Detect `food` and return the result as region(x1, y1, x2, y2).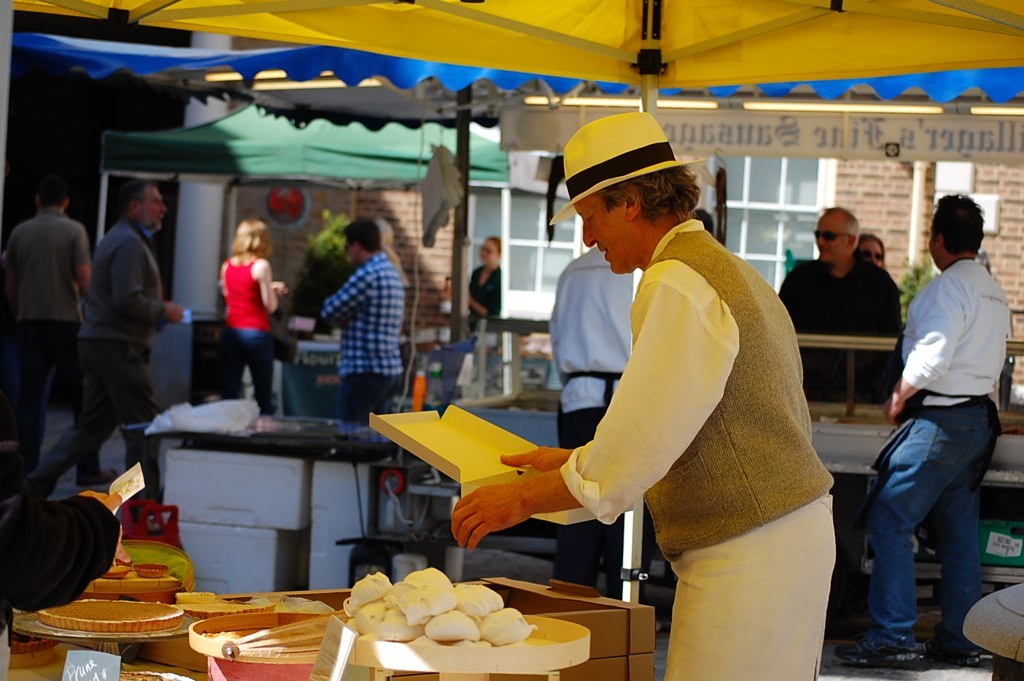
region(119, 669, 171, 680).
